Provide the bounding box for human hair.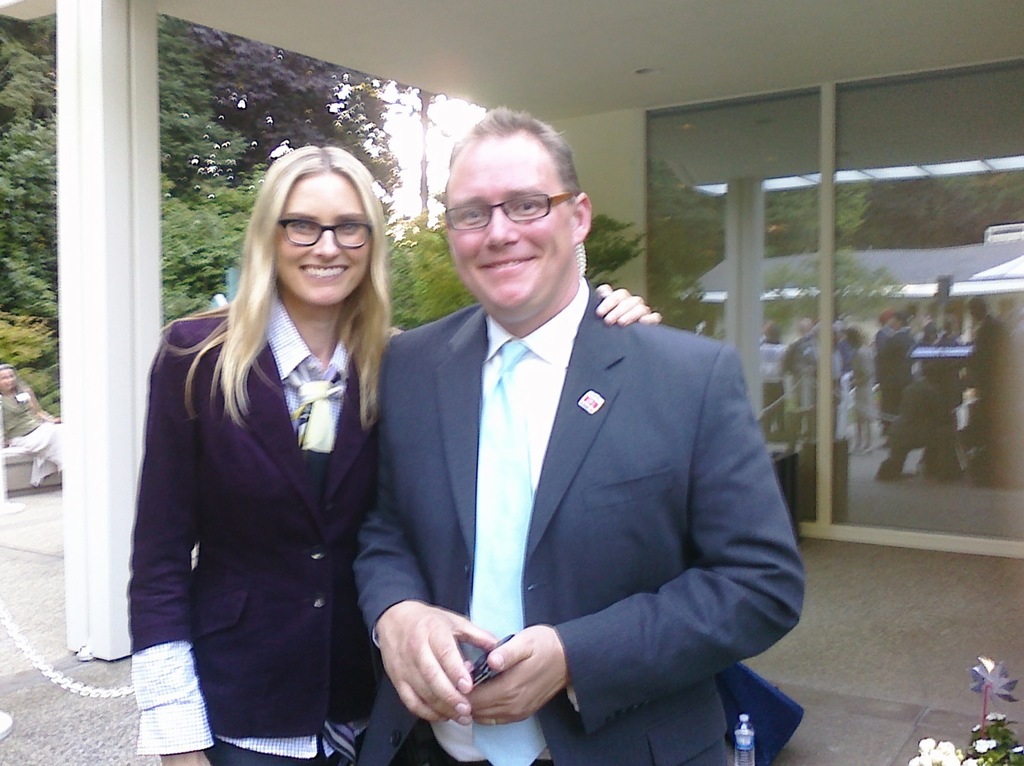
[left=191, top=138, right=385, bottom=464].
